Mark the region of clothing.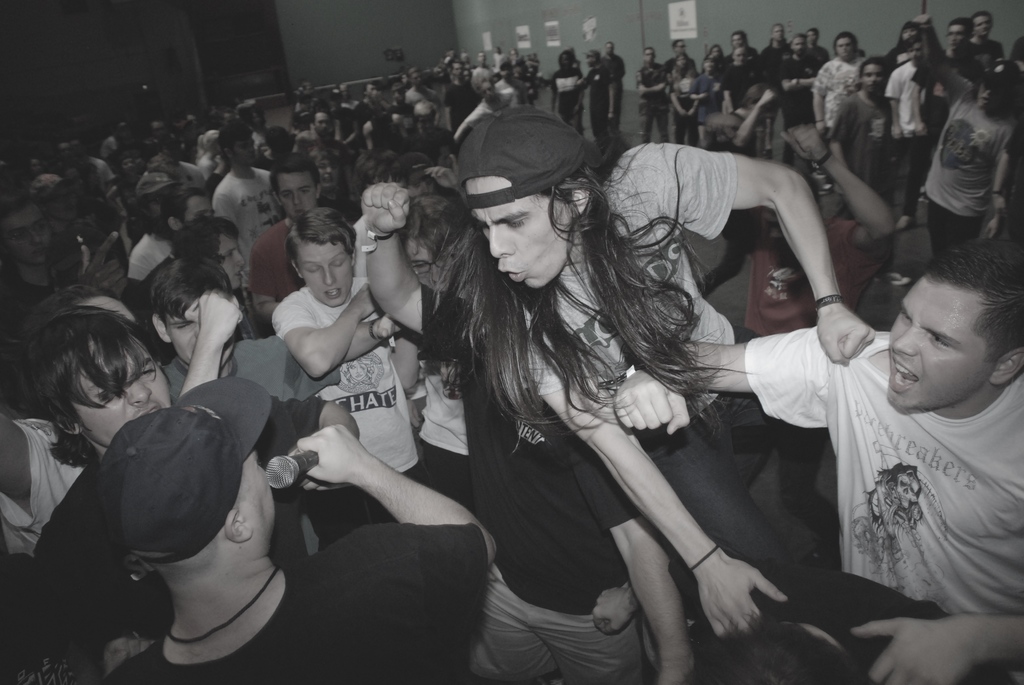
Region: x1=580, y1=58, x2=623, y2=131.
